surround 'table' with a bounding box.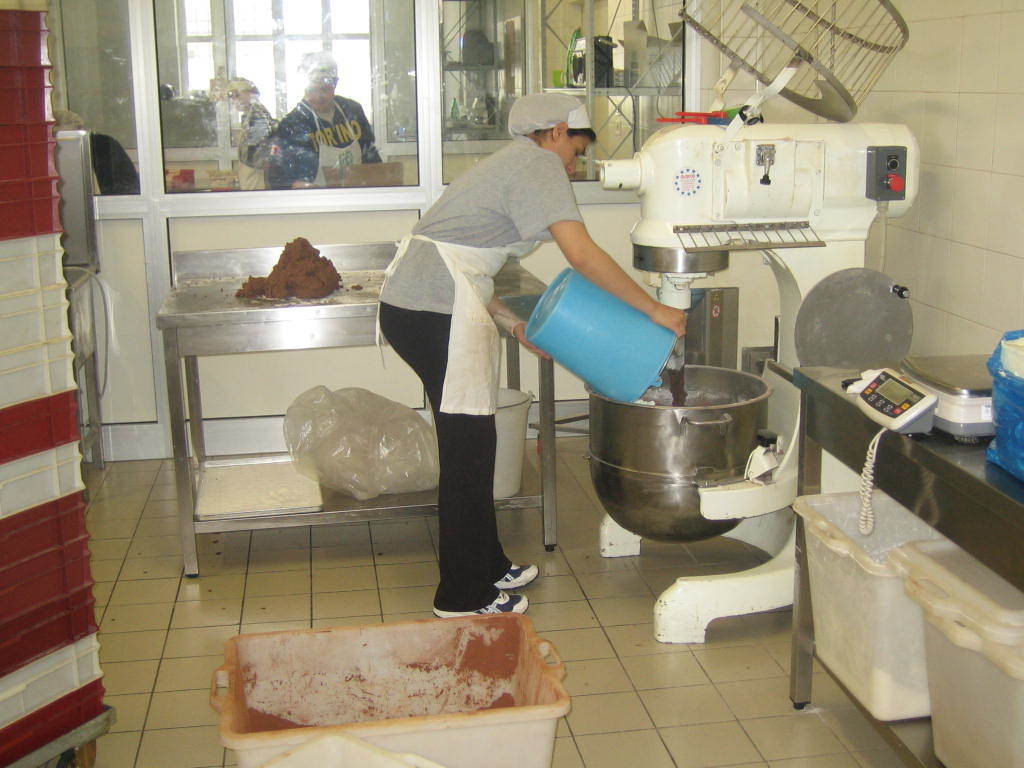
{"left": 793, "top": 372, "right": 1023, "bottom": 767}.
